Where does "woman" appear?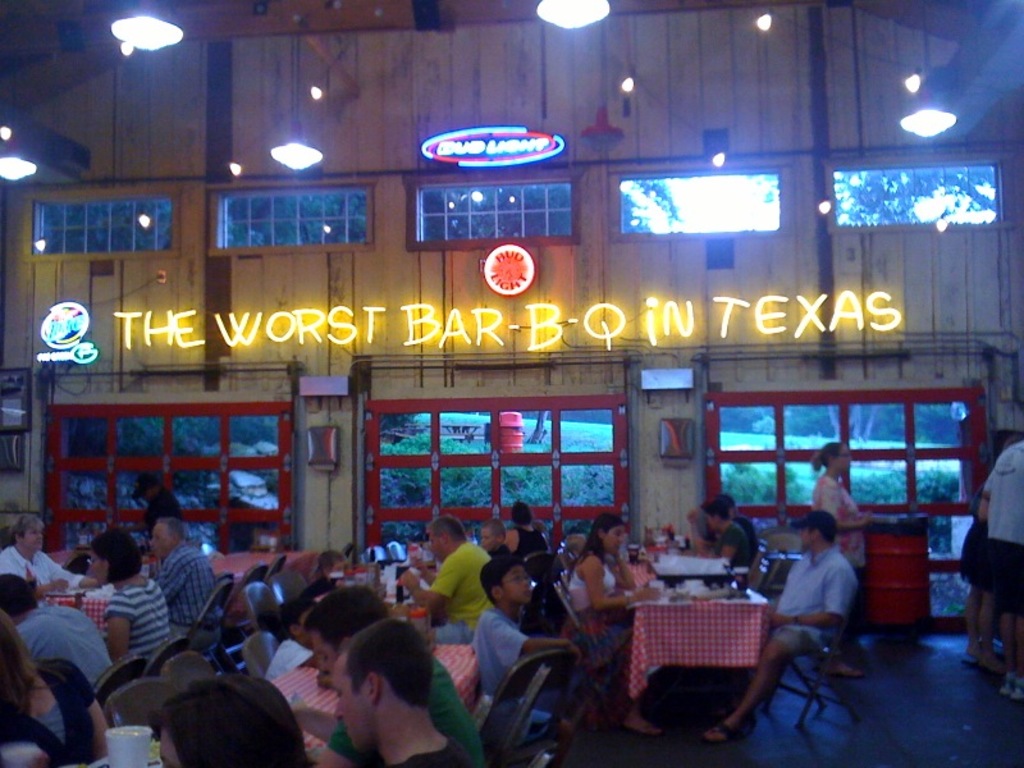
Appears at 508:503:548:558.
